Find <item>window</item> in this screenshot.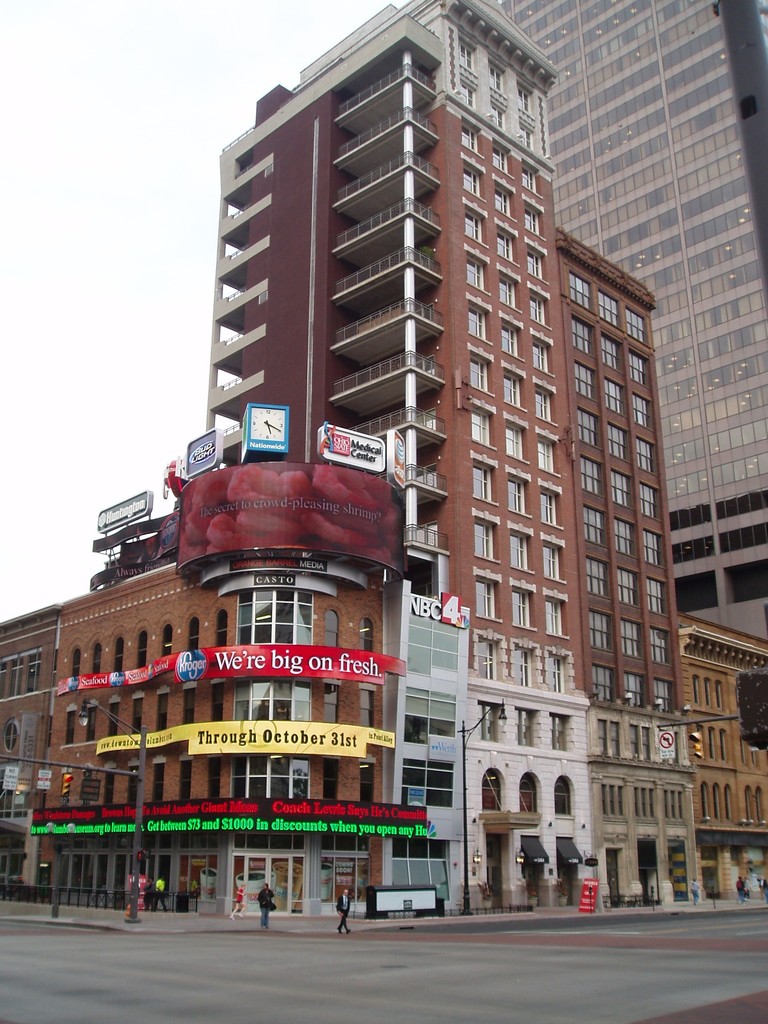
The bounding box for <item>window</item> is select_region(555, 779, 571, 816).
